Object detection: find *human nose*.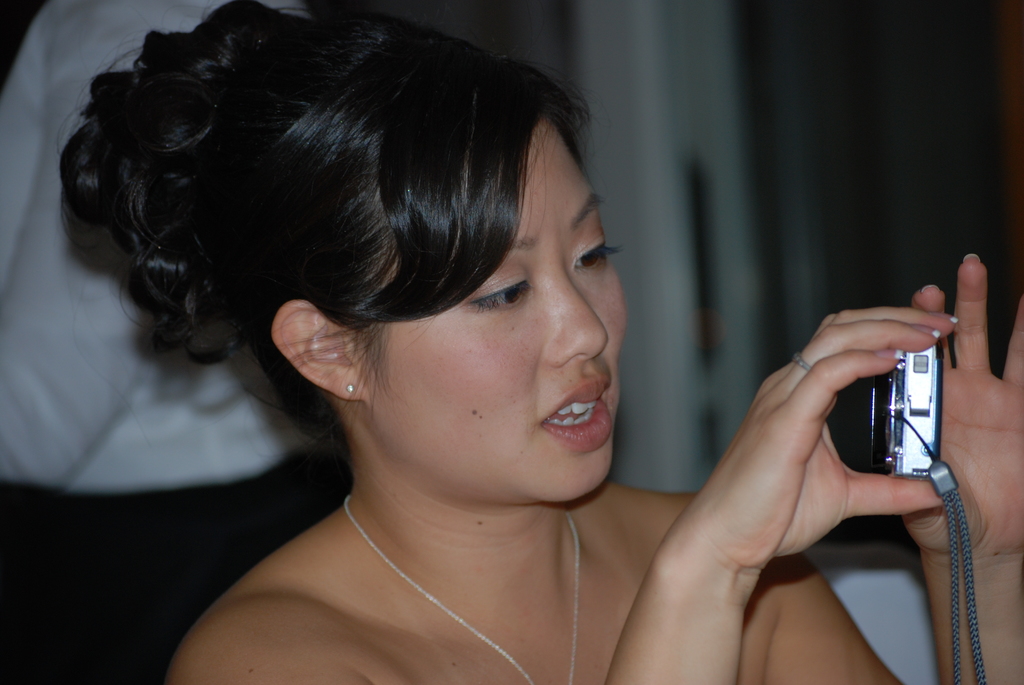
l=548, t=266, r=607, b=366.
